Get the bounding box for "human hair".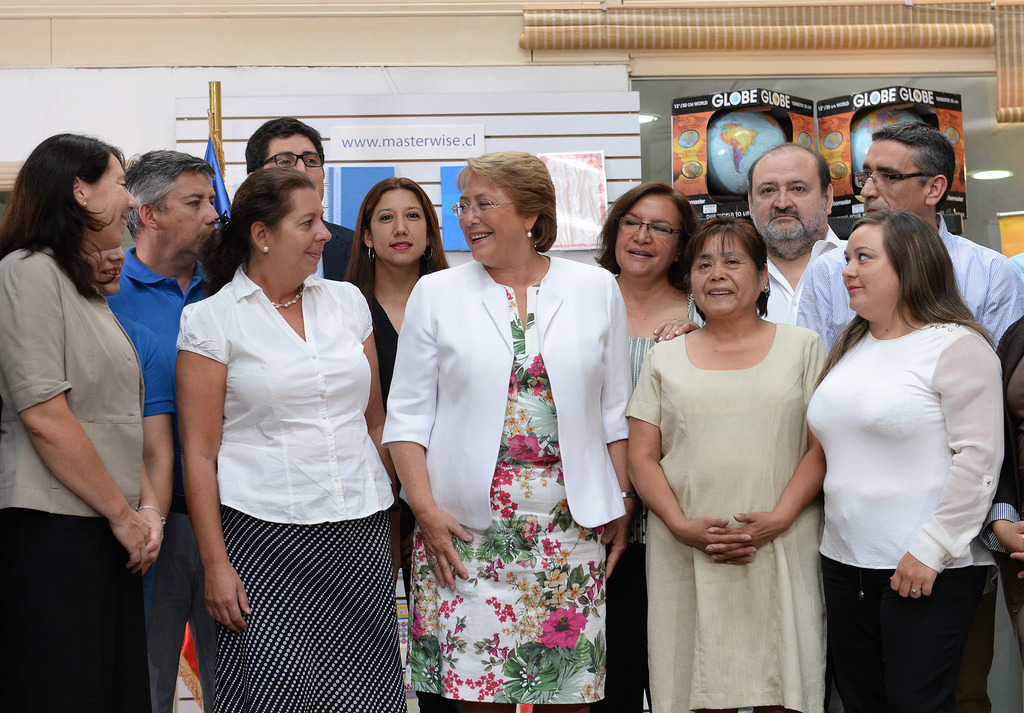
<box>869,122,957,215</box>.
